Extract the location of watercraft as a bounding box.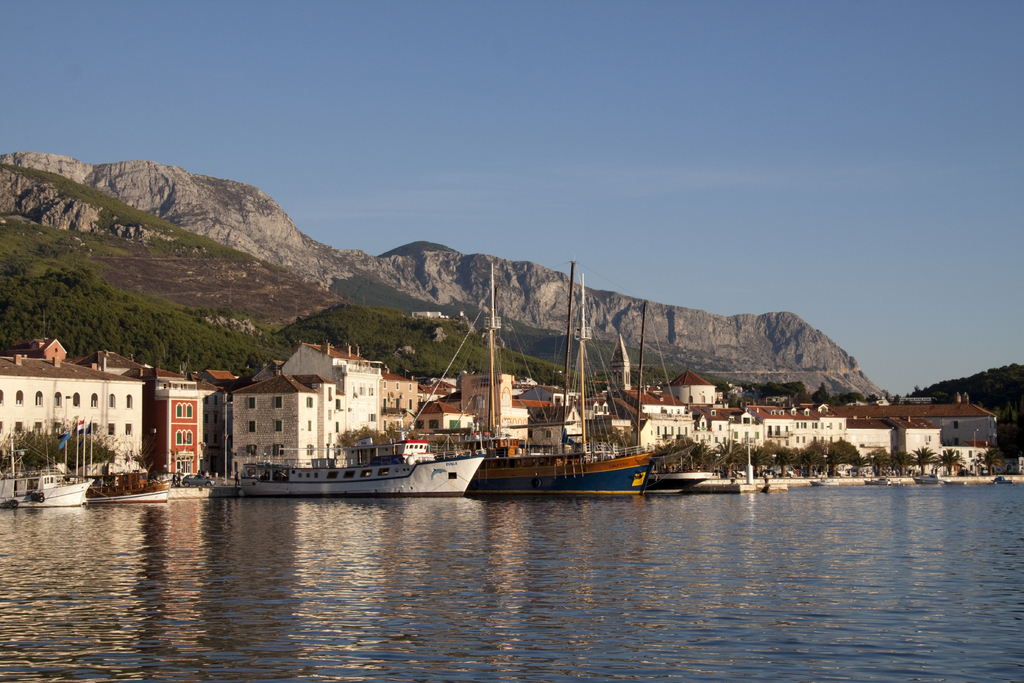
box(641, 468, 722, 497).
